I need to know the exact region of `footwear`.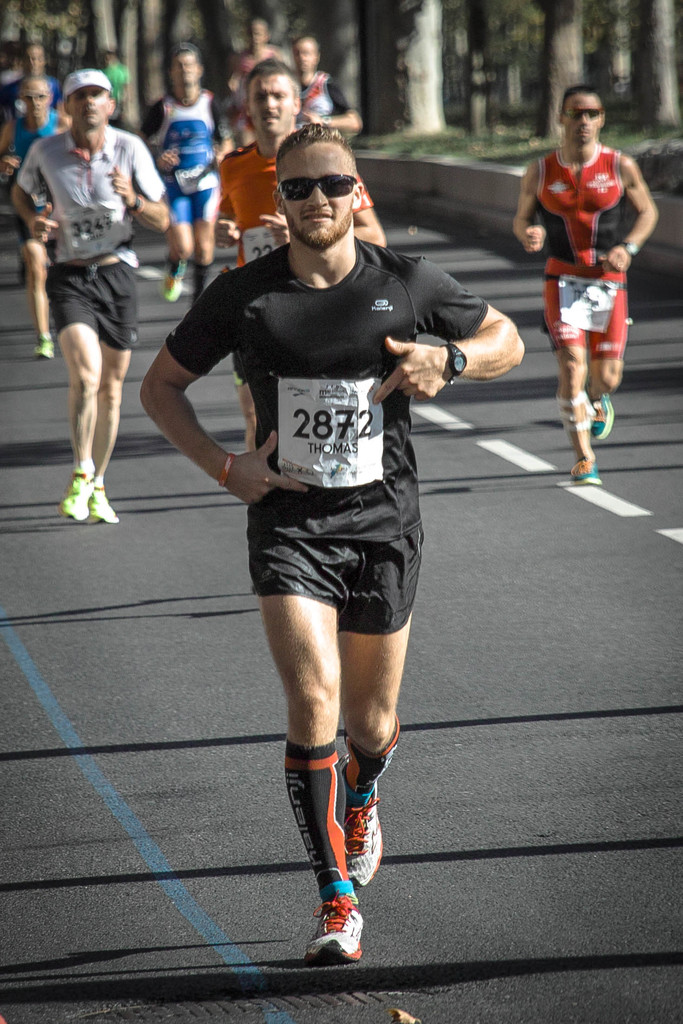
Region: l=336, t=753, r=384, b=882.
